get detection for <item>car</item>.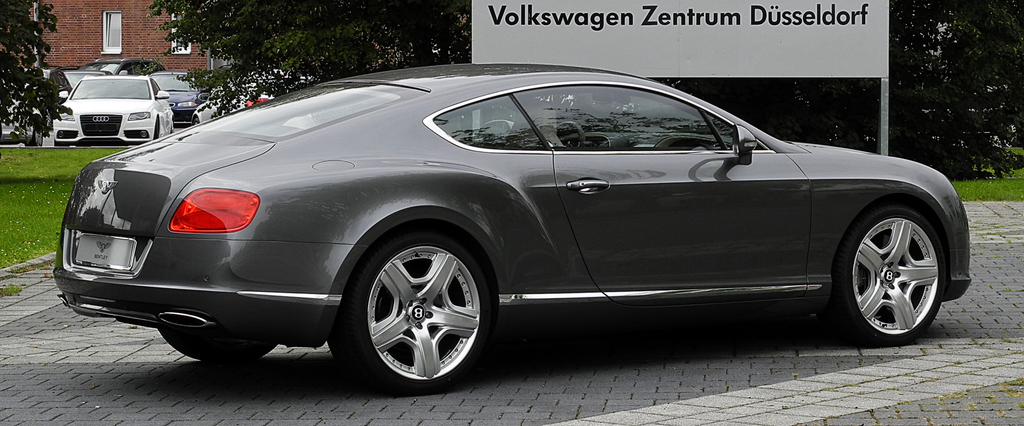
Detection: locate(51, 68, 173, 145).
